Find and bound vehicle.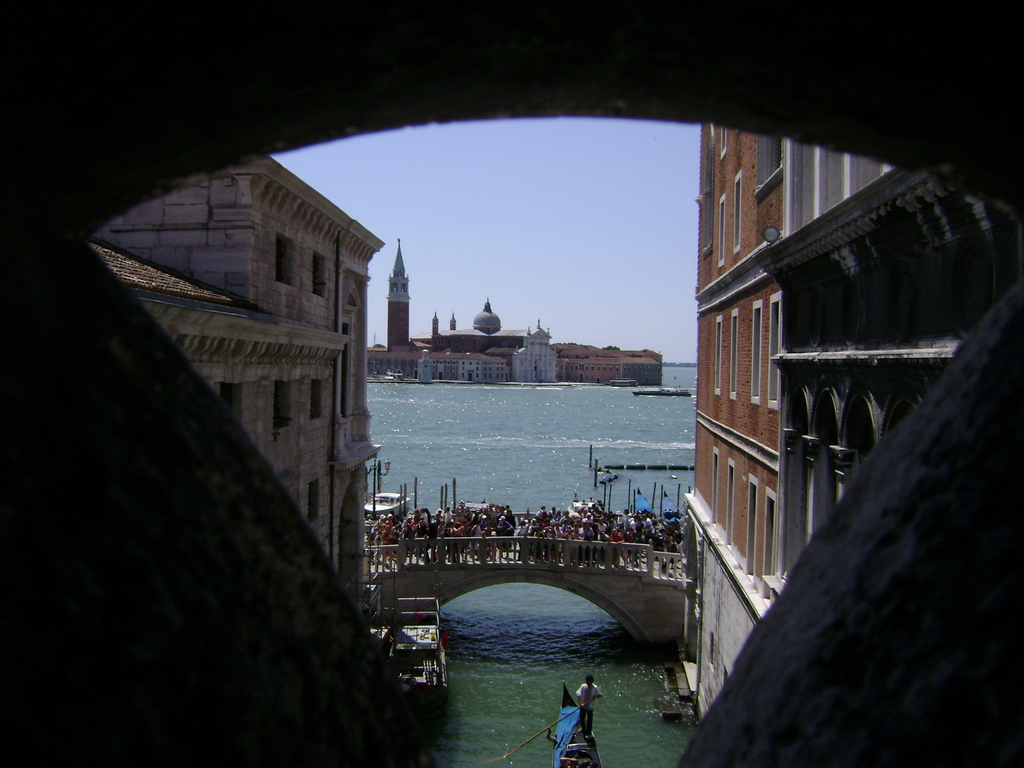
Bound: Rect(364, 490, 418, 520).
